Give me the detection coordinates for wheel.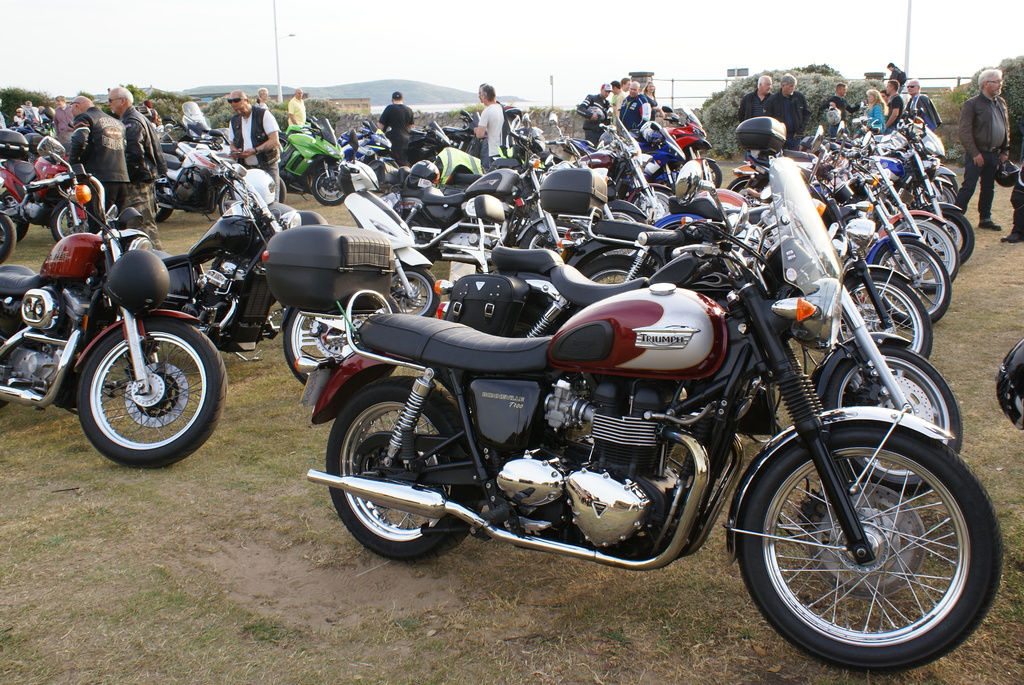
detection(278, 310, 356, 384).
